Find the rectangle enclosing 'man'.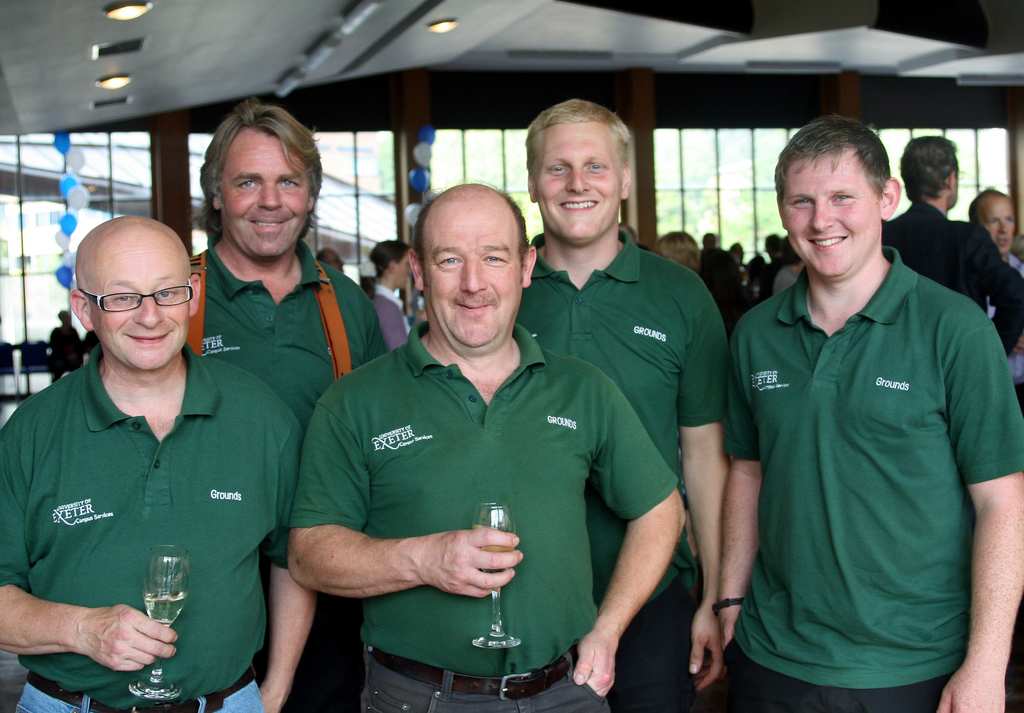
[968, 186, 1023, 405].
